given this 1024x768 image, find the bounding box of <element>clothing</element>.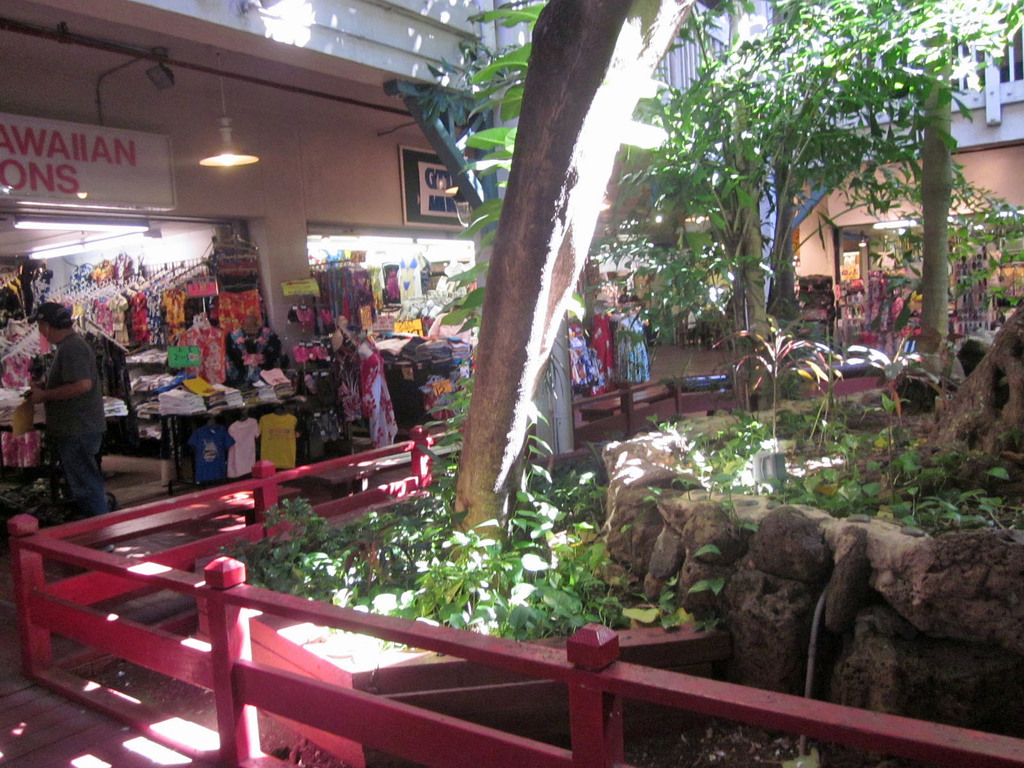
184/419/227/483.
